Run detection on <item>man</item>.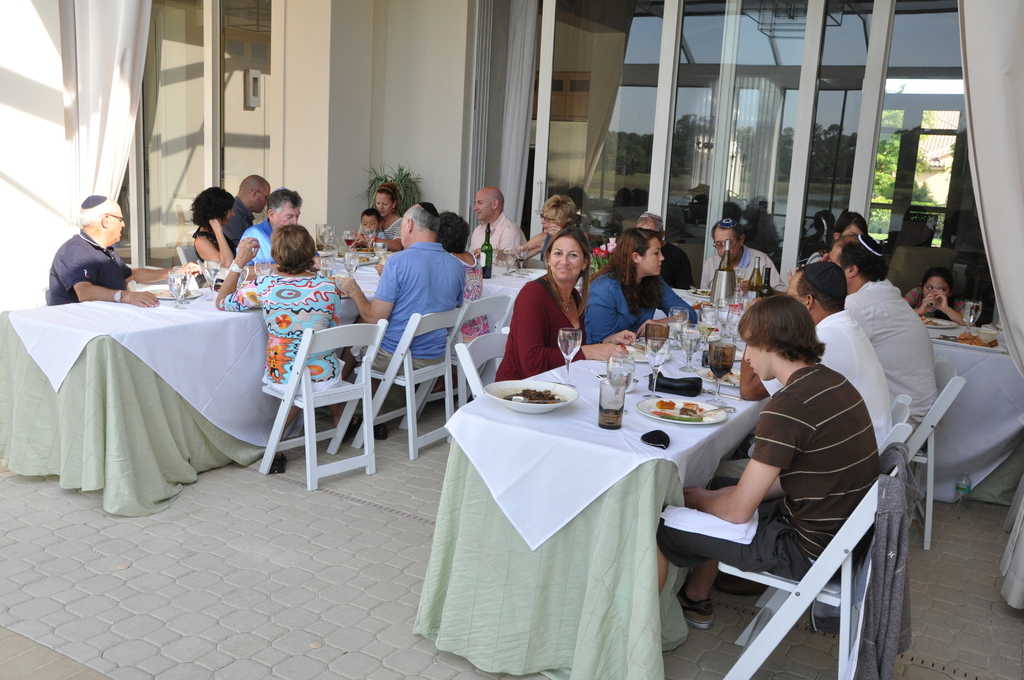
Result: (x1=679, y1=282, x2=910, y2=640).
